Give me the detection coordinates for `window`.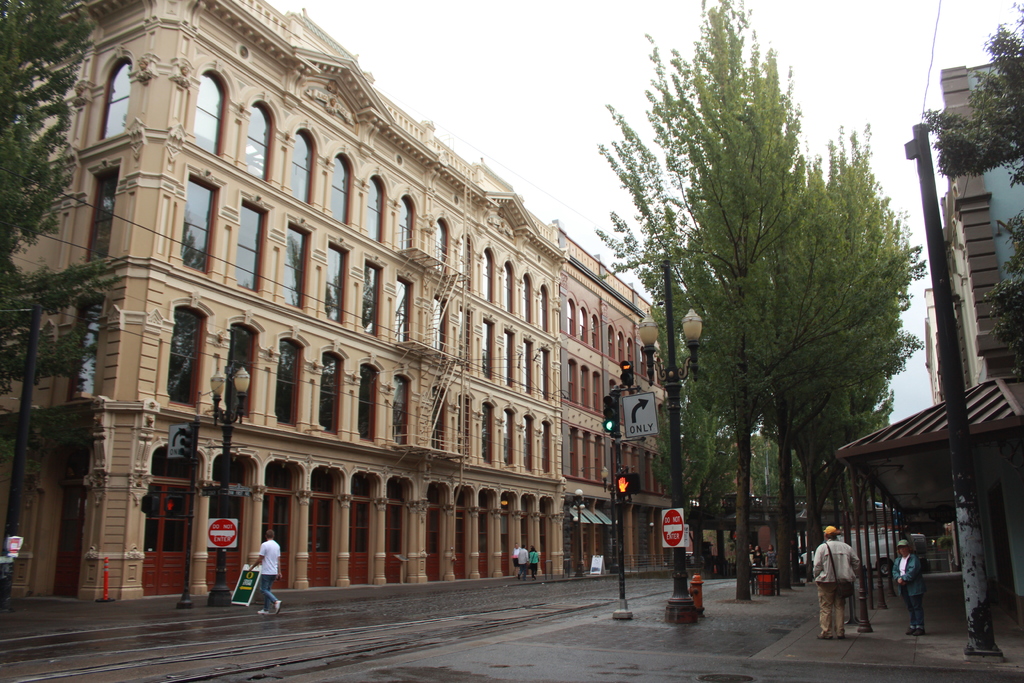
(x1=458, y1=393, x2=471, y2=453).
